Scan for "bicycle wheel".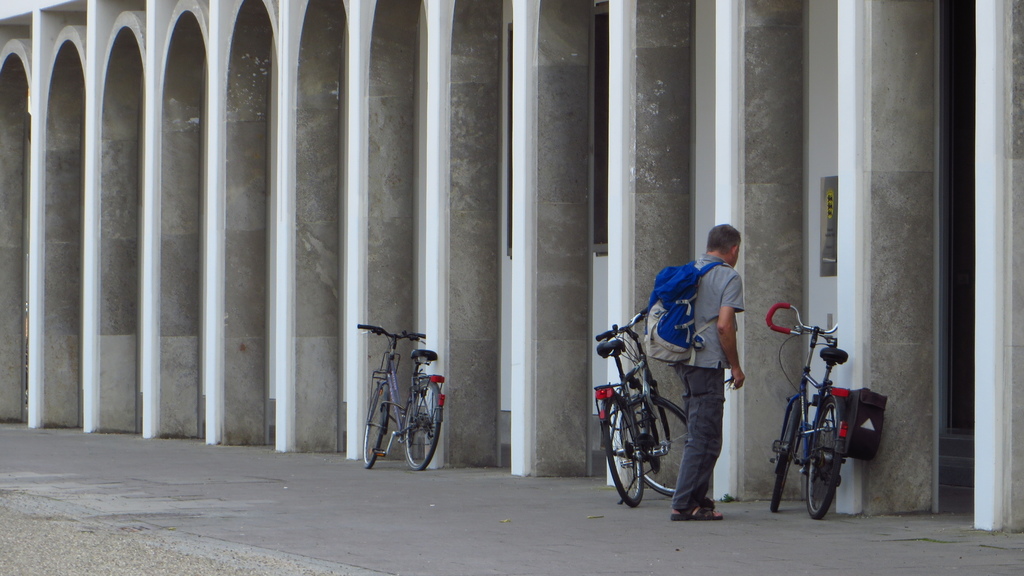
Scan result: 618,397,692,499.
